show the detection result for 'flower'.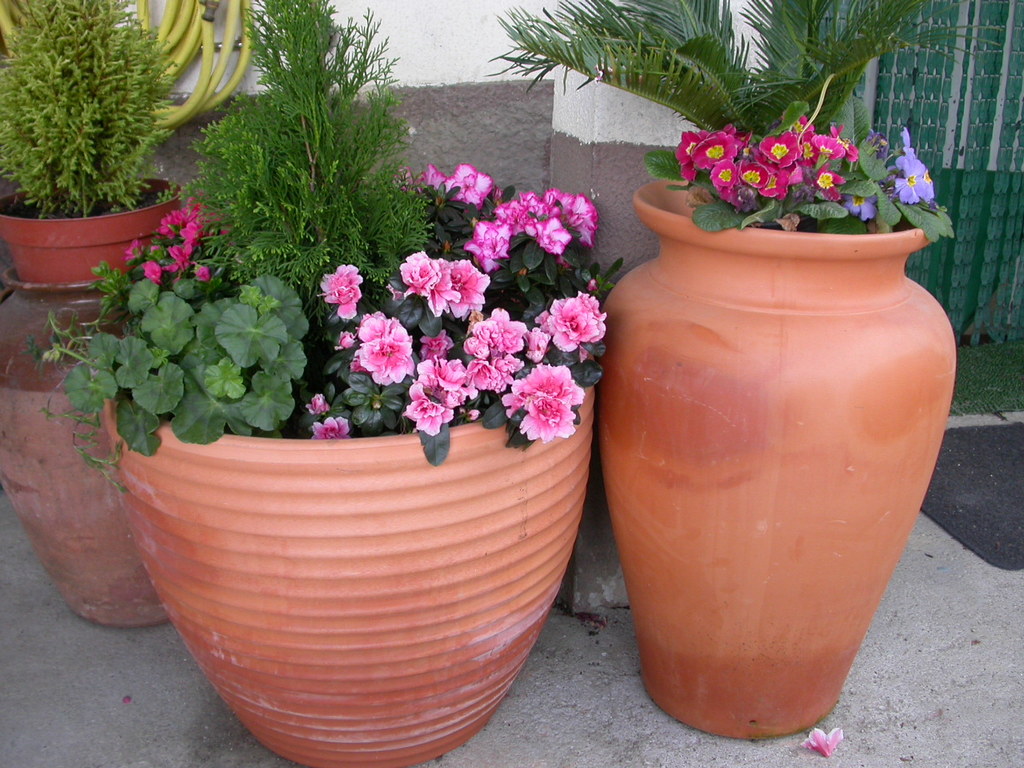
<bbox>420, 150, 505, 220</bbox>.
